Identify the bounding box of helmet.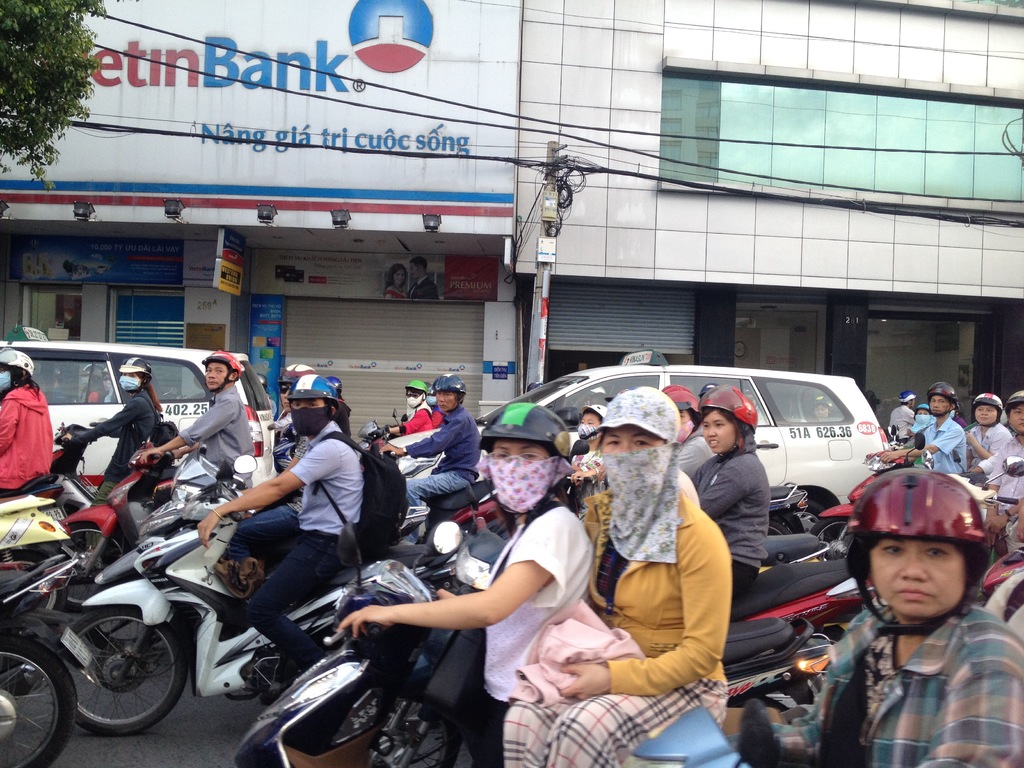
left=663, top=393, right=700, bottom=435.
